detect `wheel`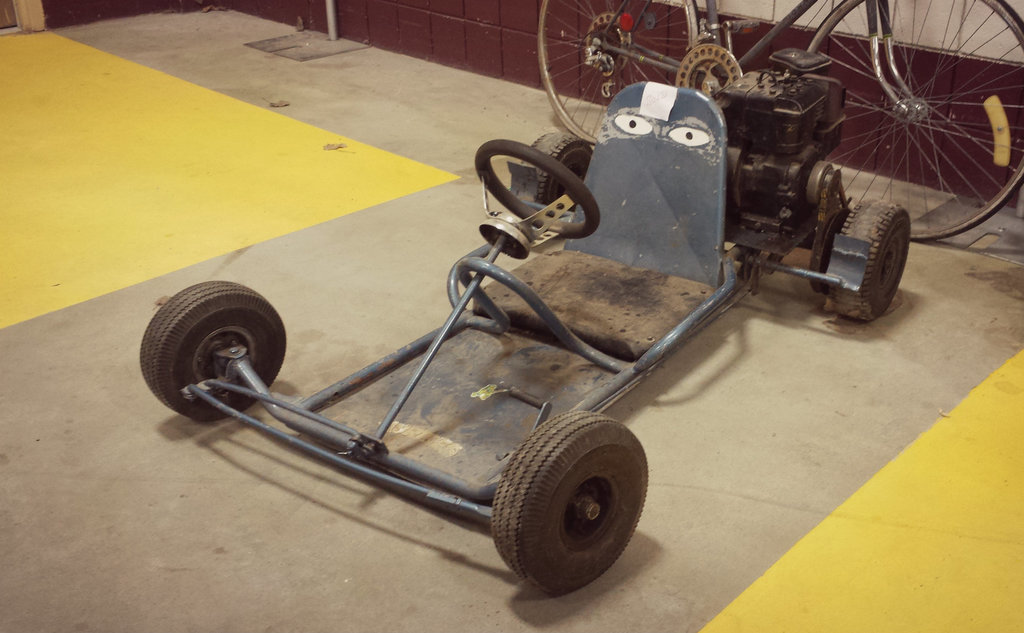
left=507, top=126, right=596, bottom=219
